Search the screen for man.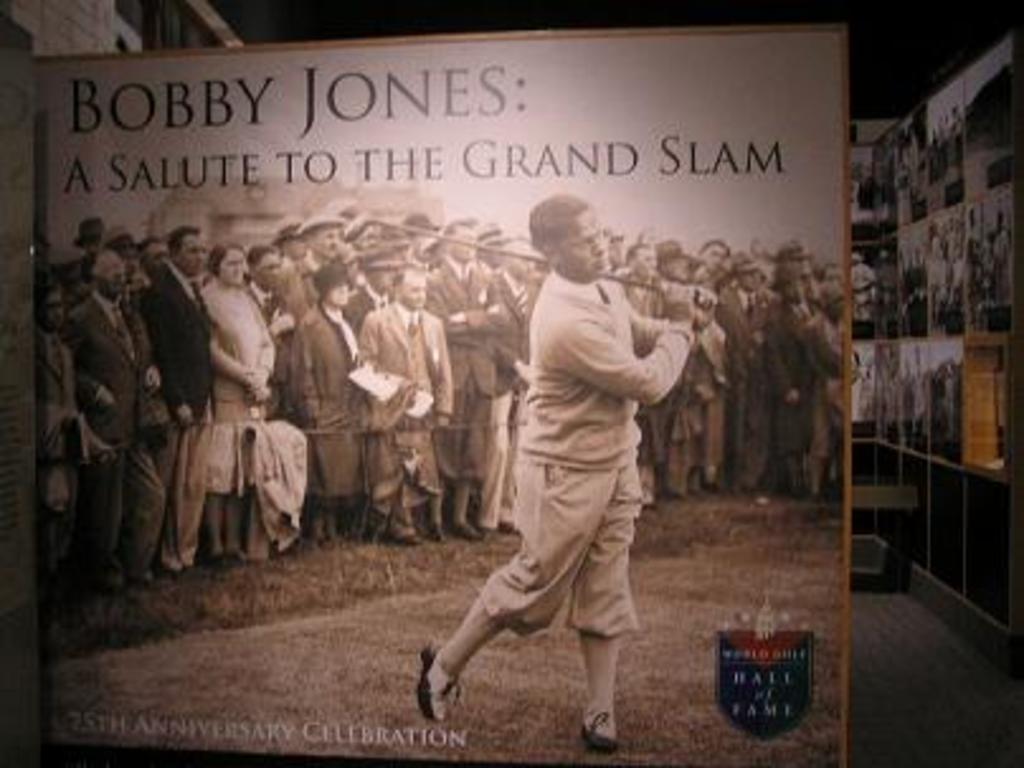
Found at 357 271 459 542.
